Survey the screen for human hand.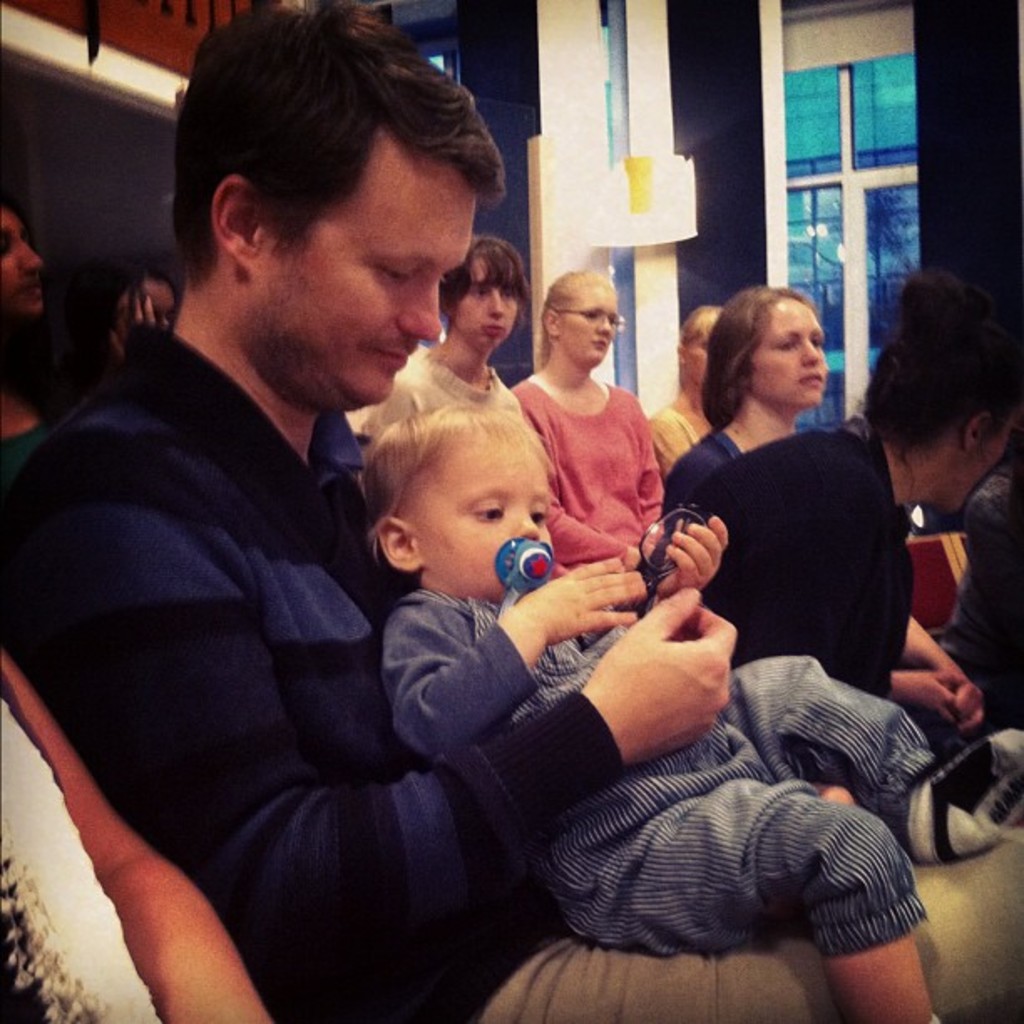
Survey found: detection(529, 540, 768, 746).
